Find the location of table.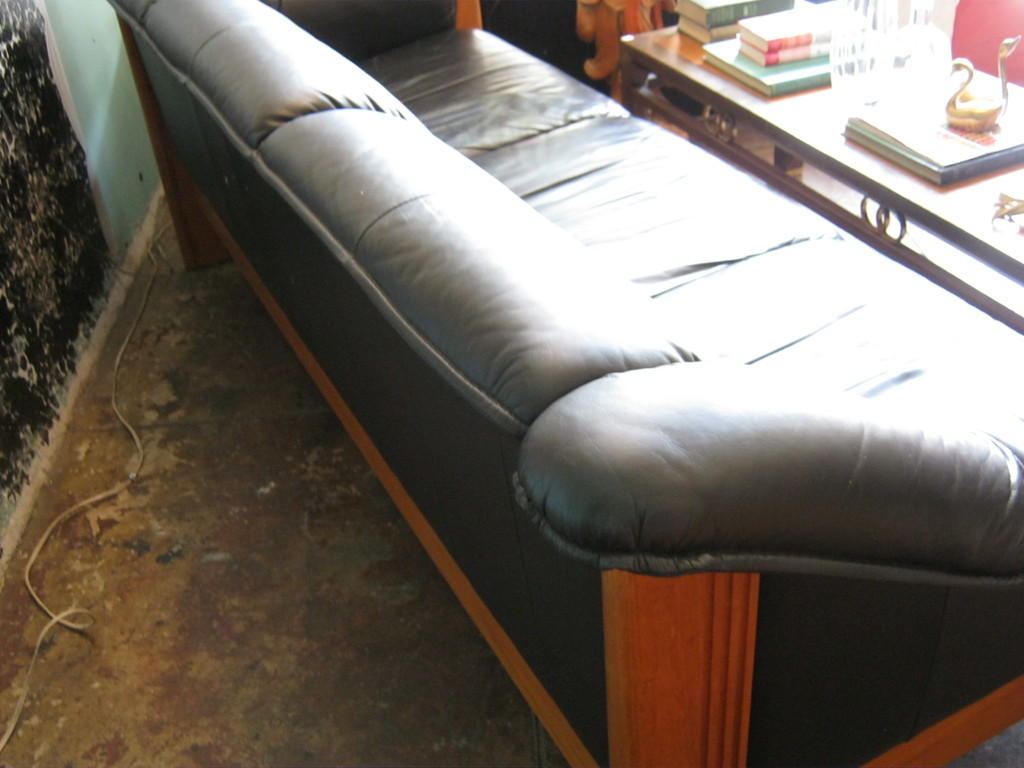
Location: bbox=[615, 0, 1023, 331].
